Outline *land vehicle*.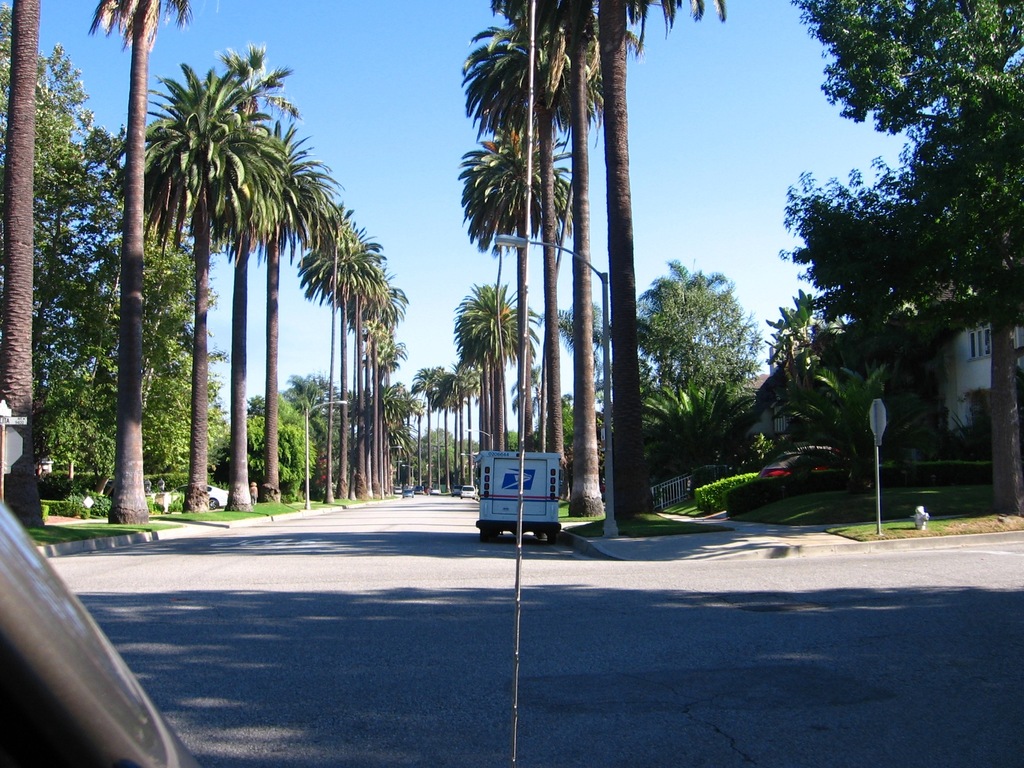
Outline: rect(744, 442, 856, 483).
